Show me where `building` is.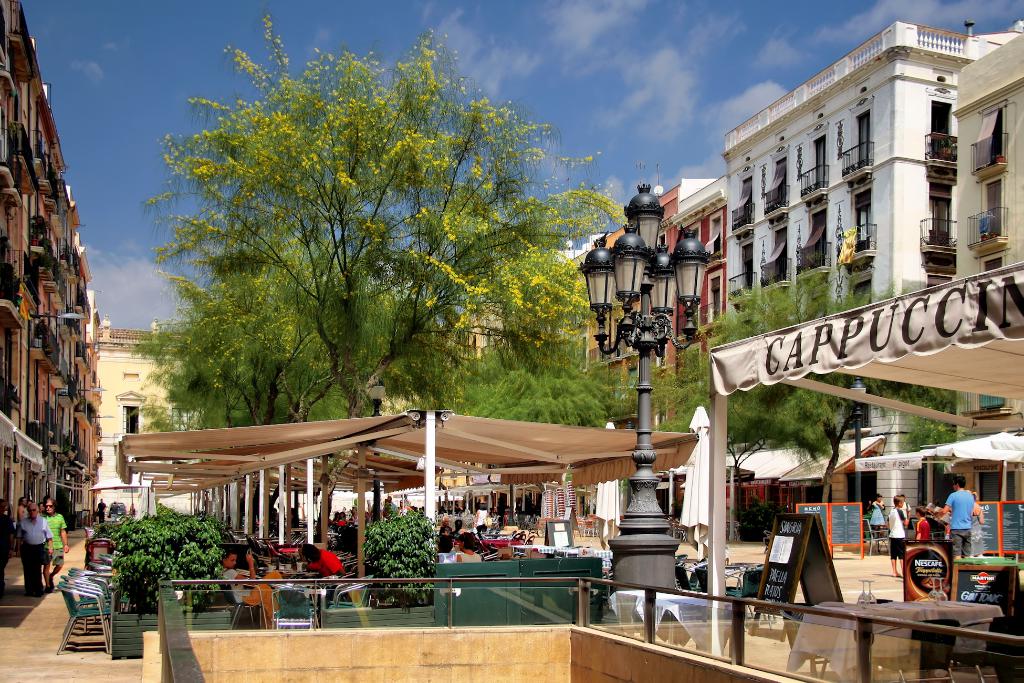
`building` is at [left=0, top=0, right=102, bottom=561].
